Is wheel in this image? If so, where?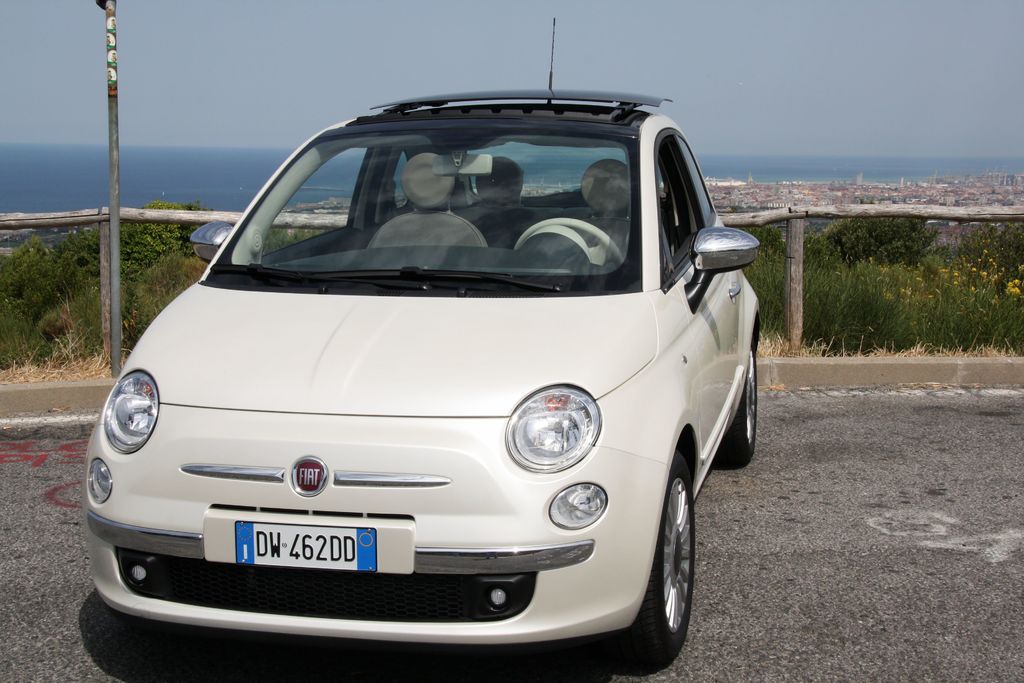
Yes, at bbox=[727, 333, 762, 463].
